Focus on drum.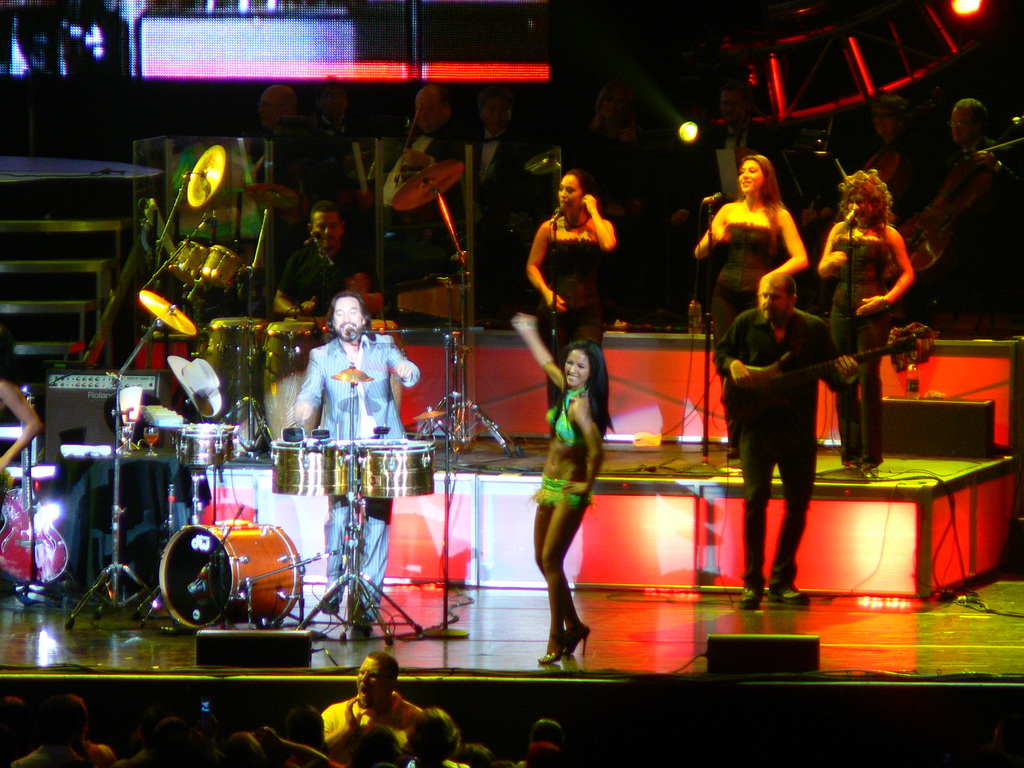
Focused at select_region(179, 422, 227, 468).
